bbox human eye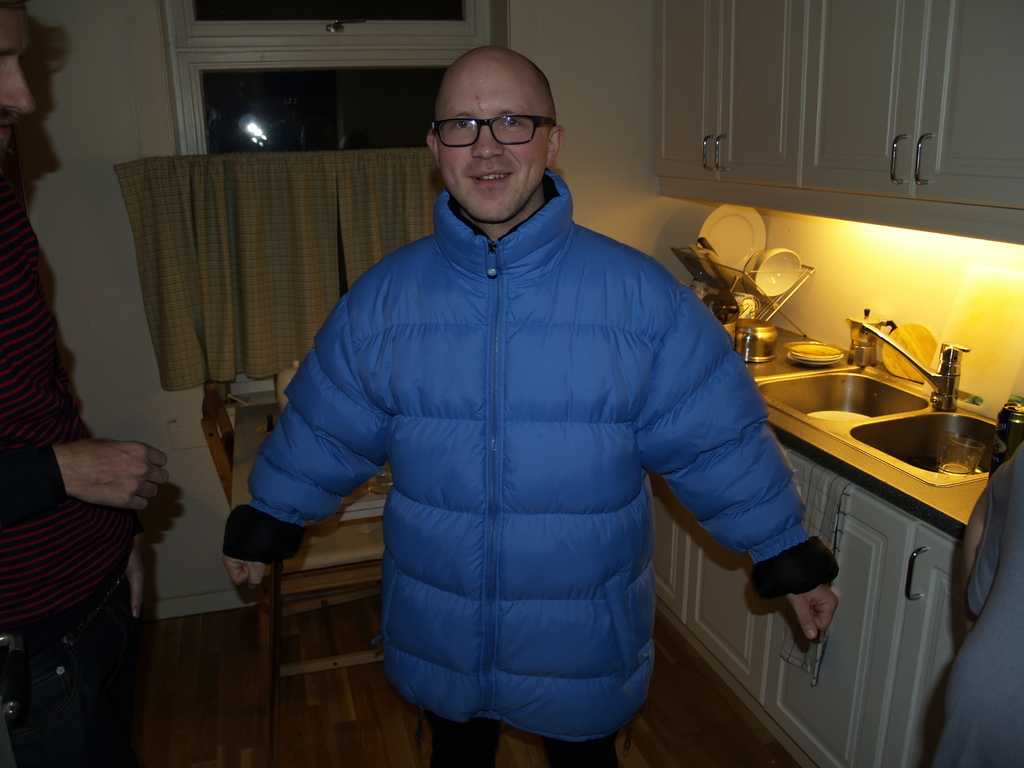
Rect(448, 120, 477, 134)
